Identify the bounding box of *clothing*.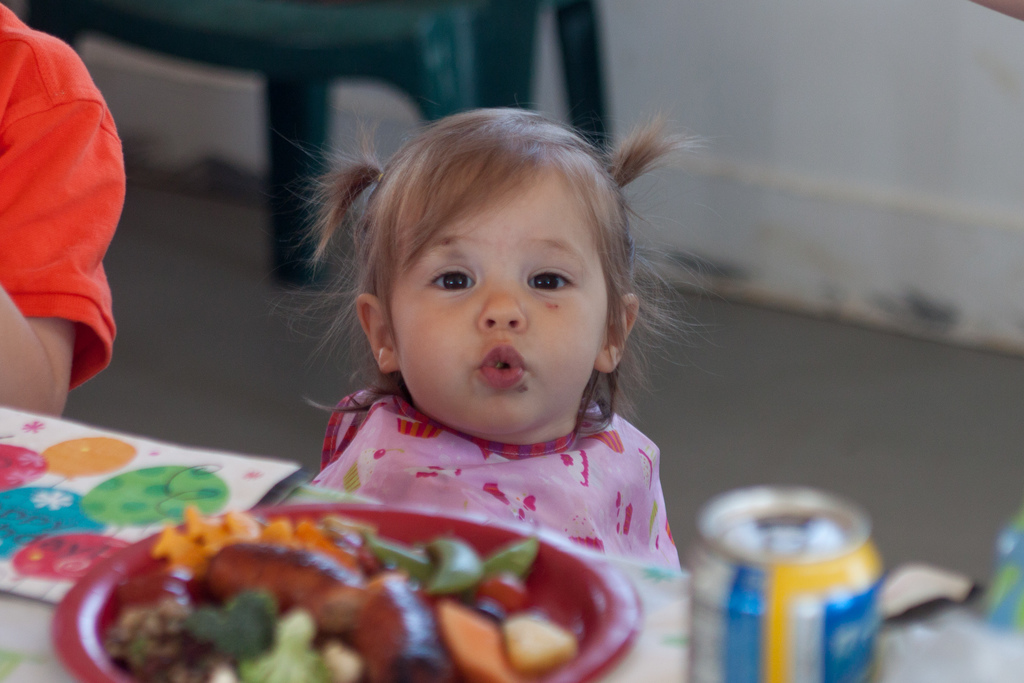
17, 1, 154, 432.
